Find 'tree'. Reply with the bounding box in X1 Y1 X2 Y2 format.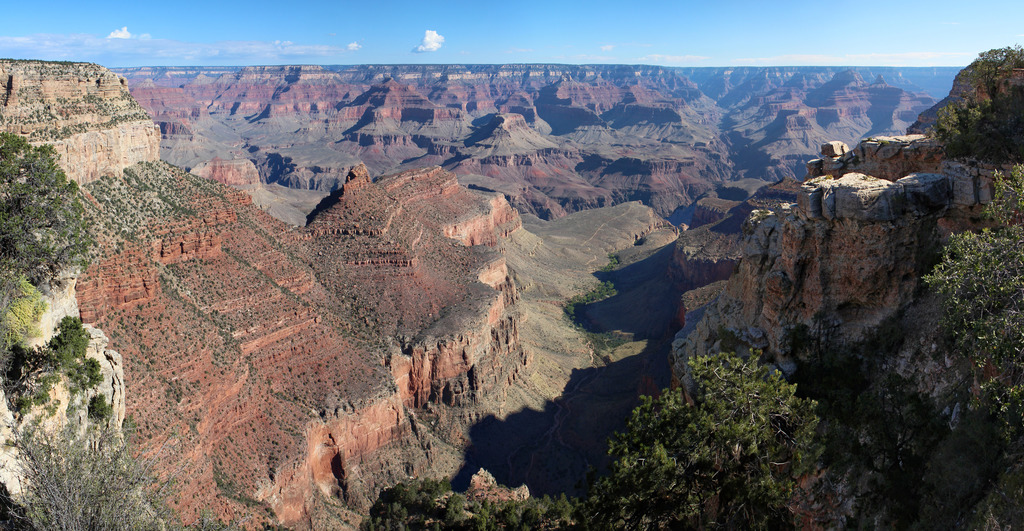
341 475 588 530.
